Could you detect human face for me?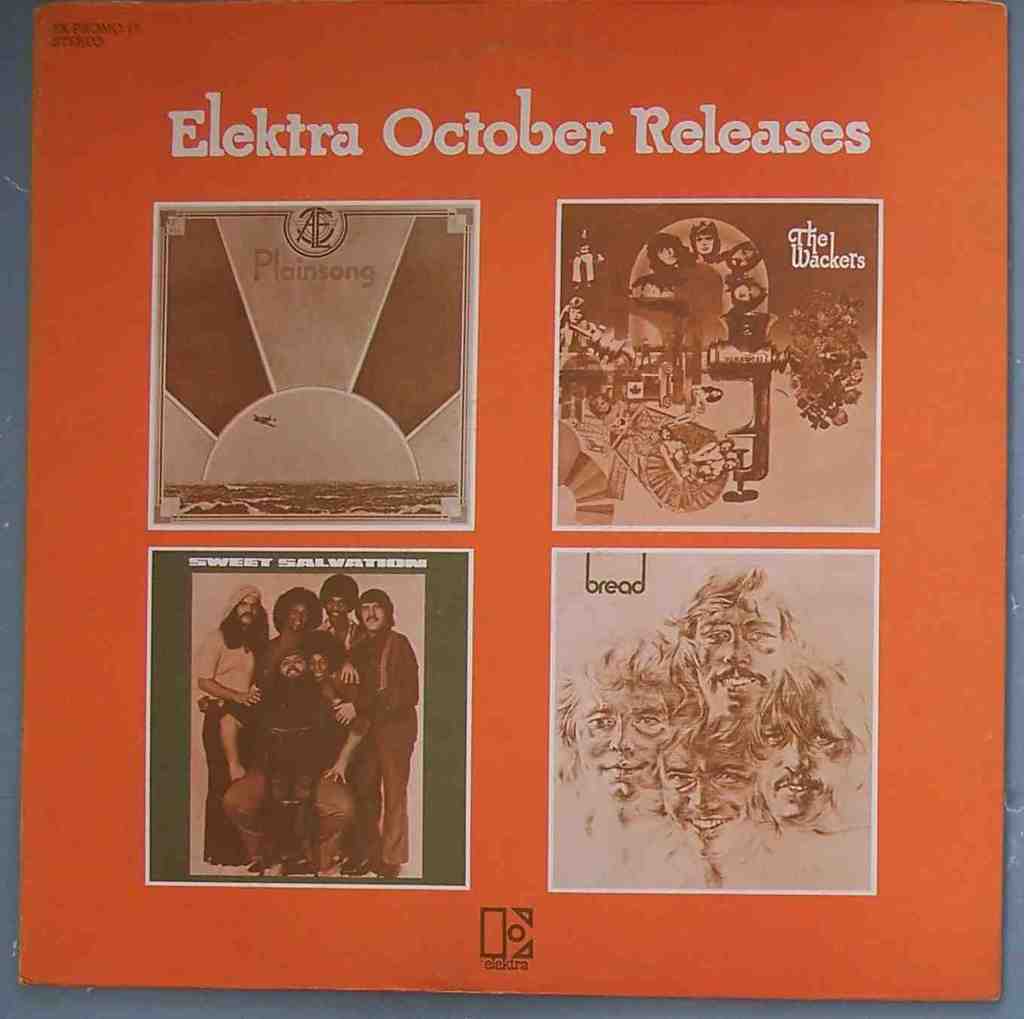
Detection result: l=362, t=601, r=385, b=632.
